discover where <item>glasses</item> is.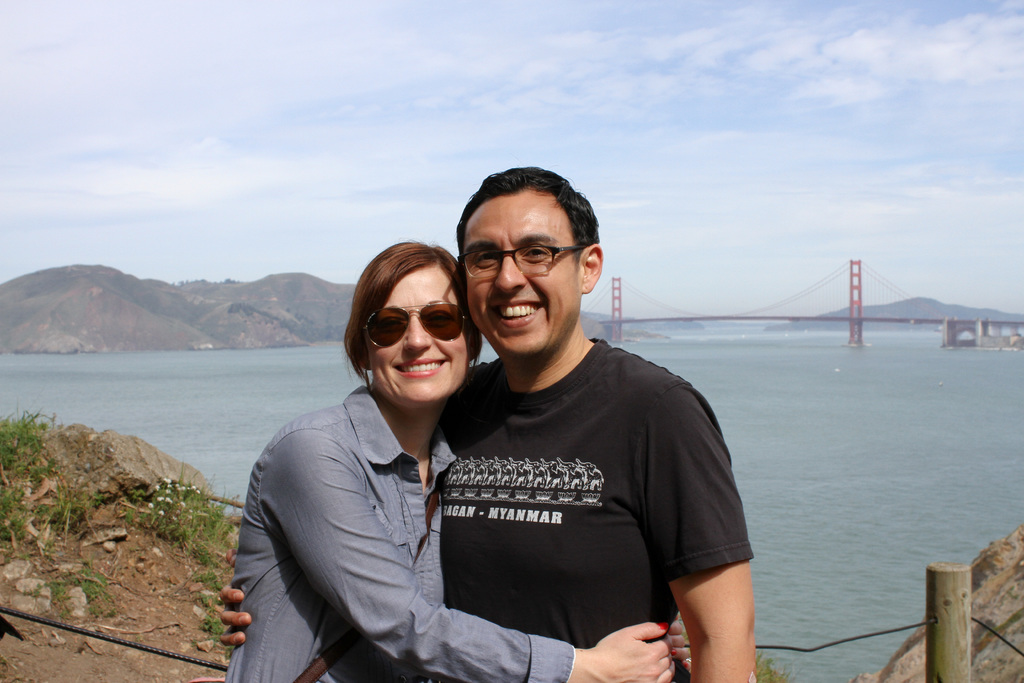
Discovered at rect(453, 240, 592, 283).
